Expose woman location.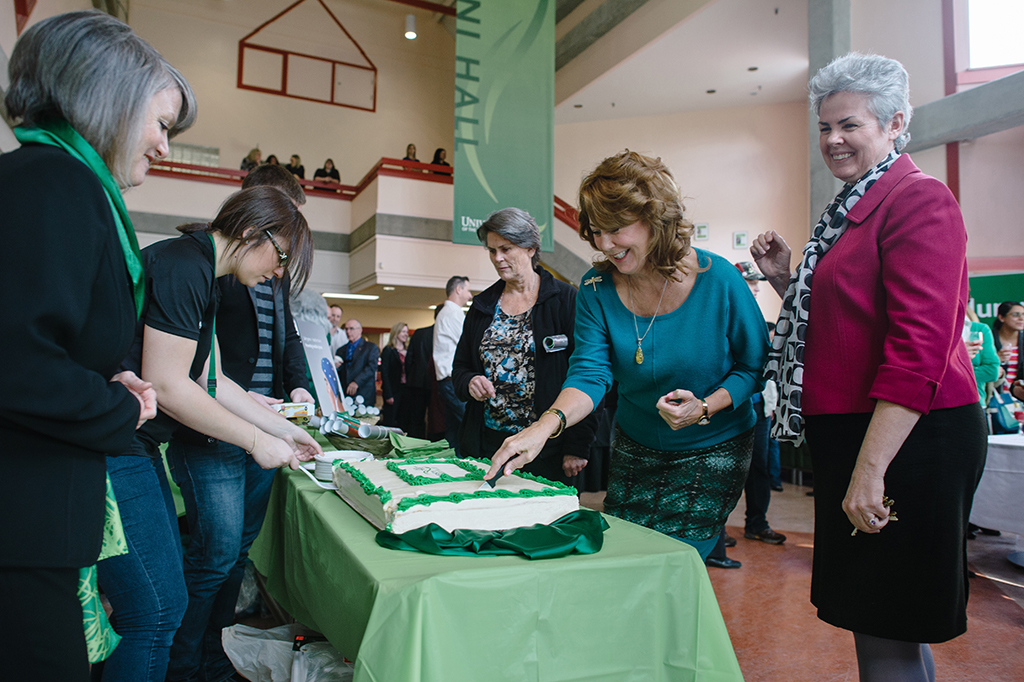
Exposed at {"left": 747, "top": 54, "right": 993, "bottom": 681}.
